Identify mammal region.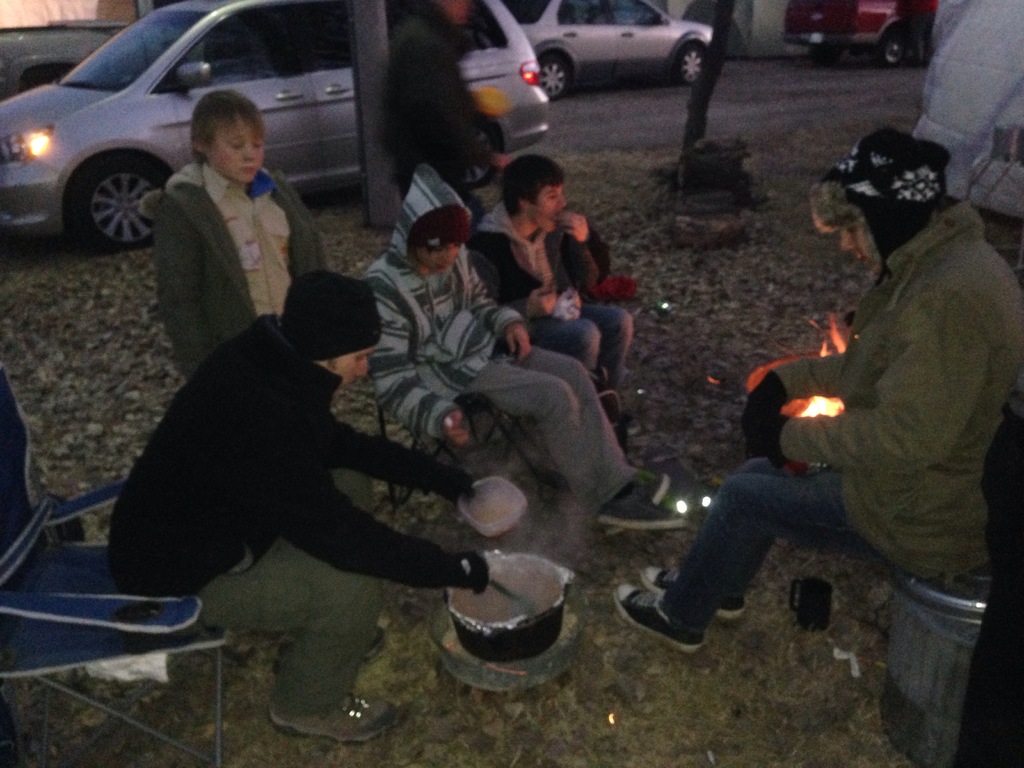
Region: [954, 373, 1023, 767].
